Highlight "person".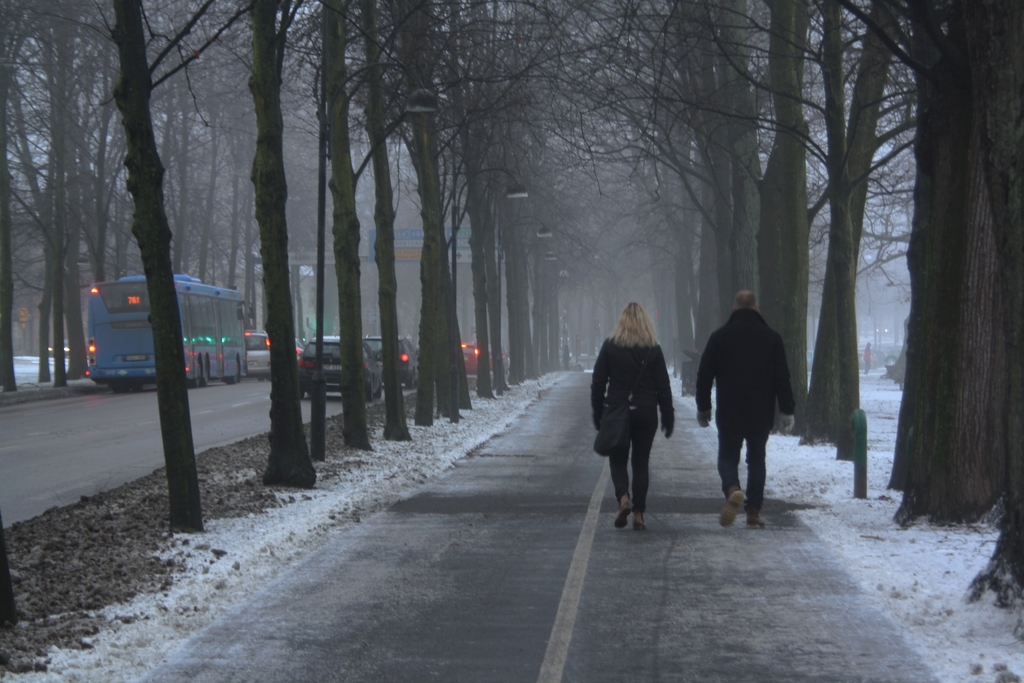
Highlighted region: left=584, top=298, right=681, bottom=534.
